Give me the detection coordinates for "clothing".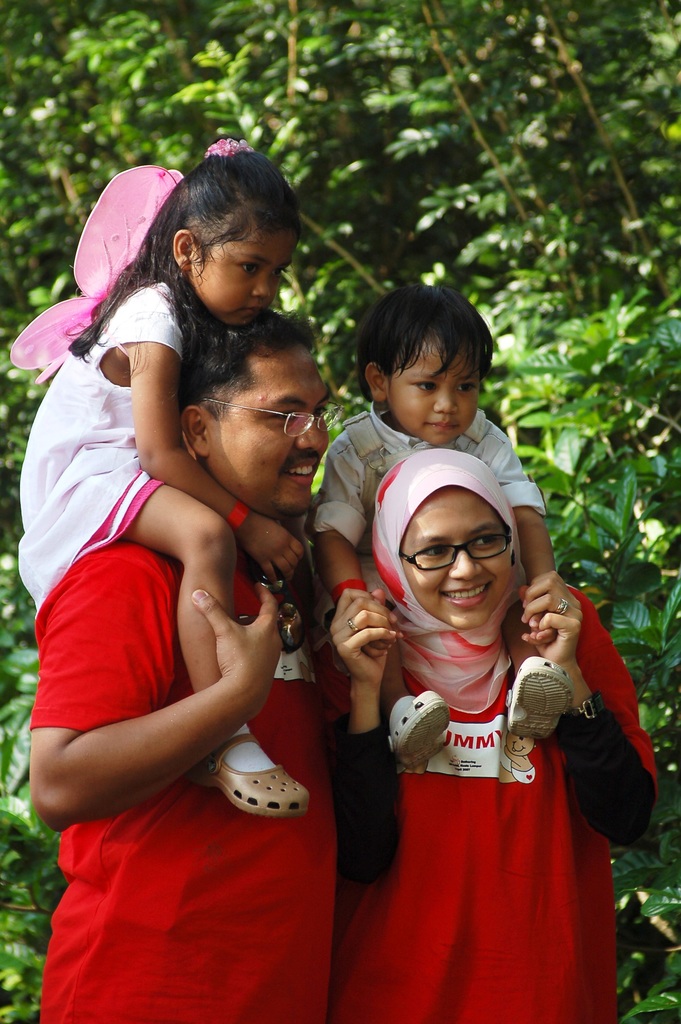
region(18, 280, 182, 612).
